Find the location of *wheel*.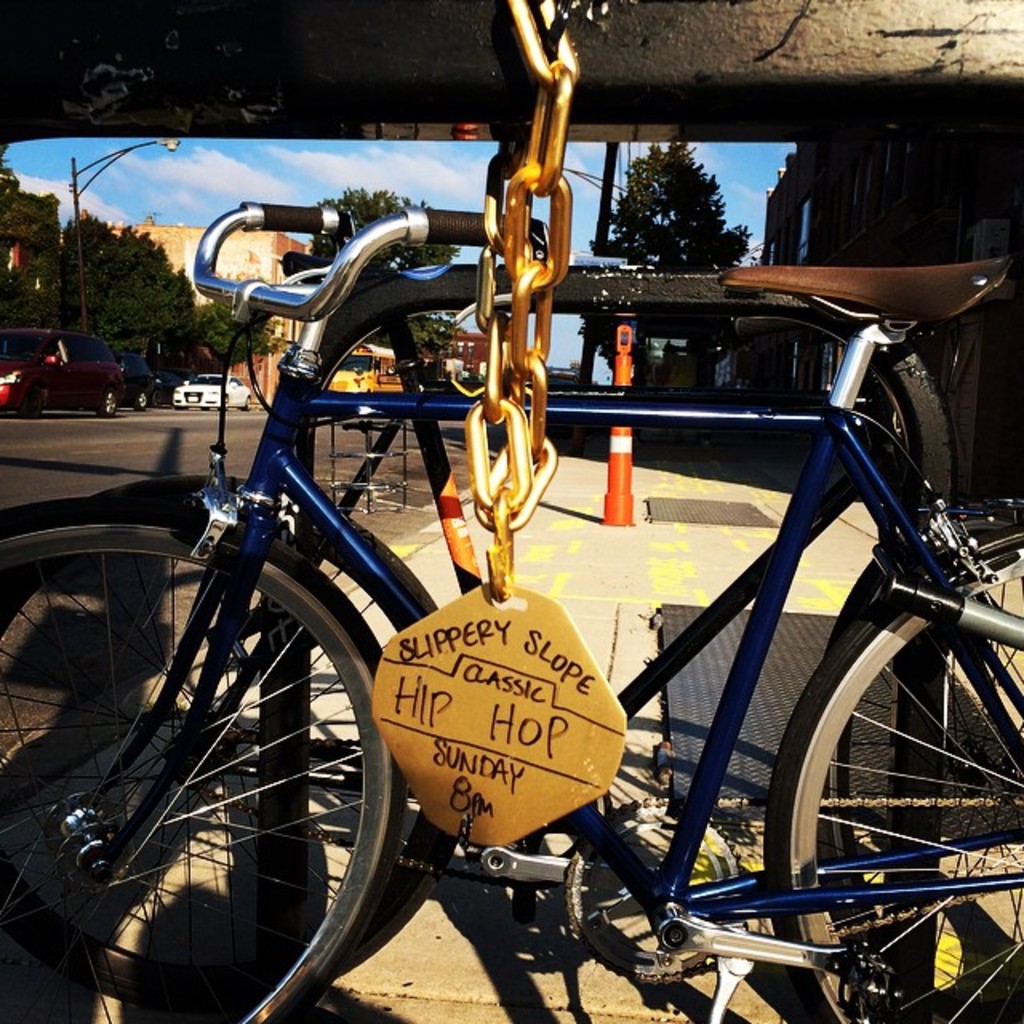
Location: 2, 496, 410, 1022.
